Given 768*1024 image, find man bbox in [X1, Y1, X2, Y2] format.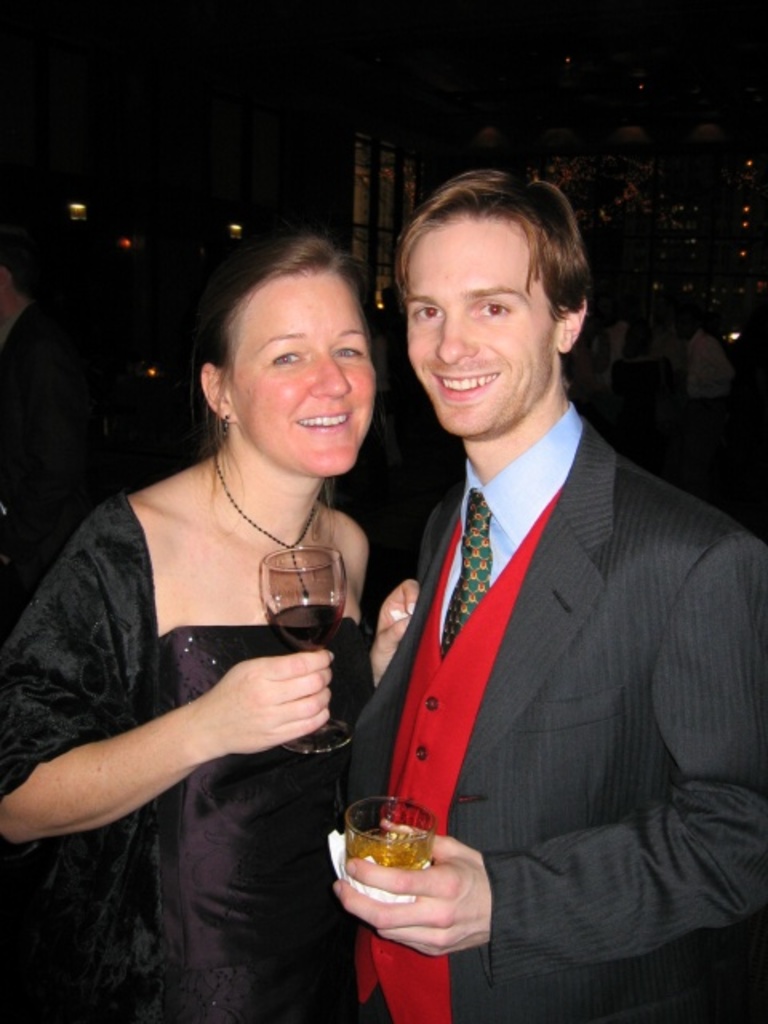
[314, 173, 739, 1008].
